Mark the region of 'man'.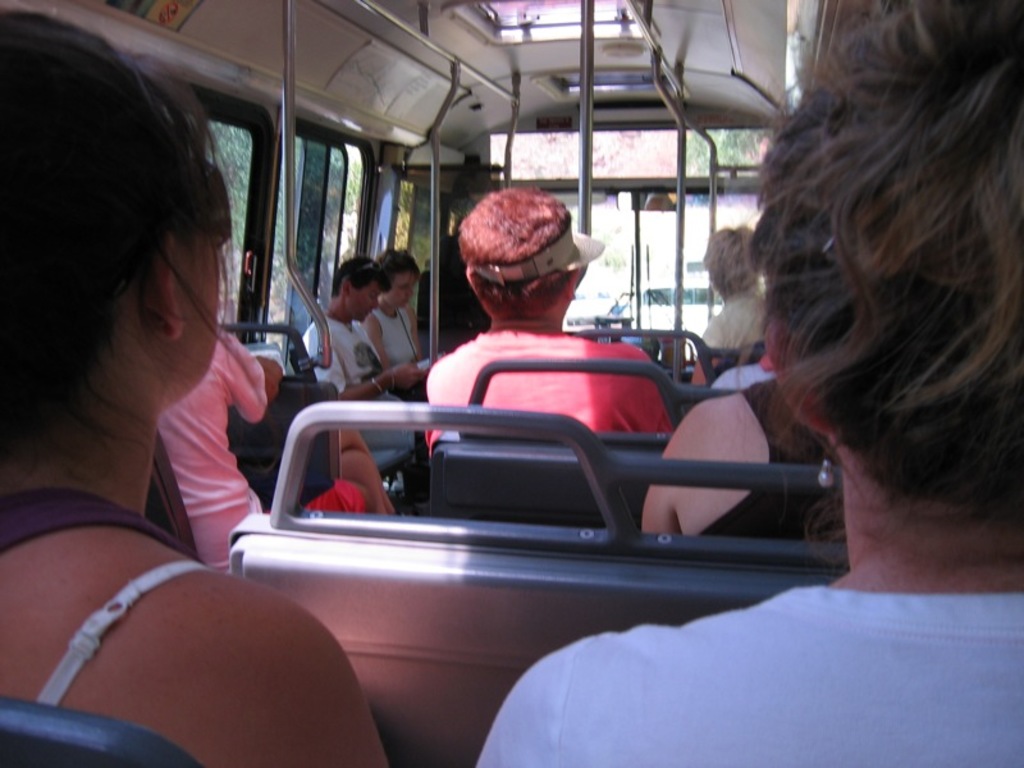
Region: box=[159, 325, 282, 571].
